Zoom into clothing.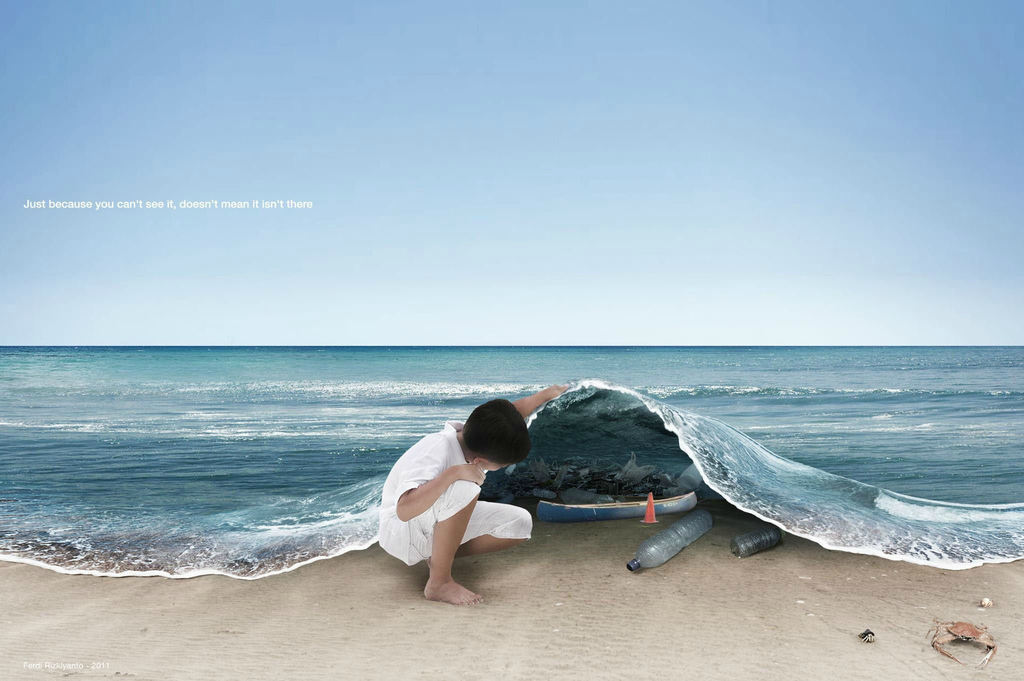
Zoom target: (372, 421, 521, 582).
